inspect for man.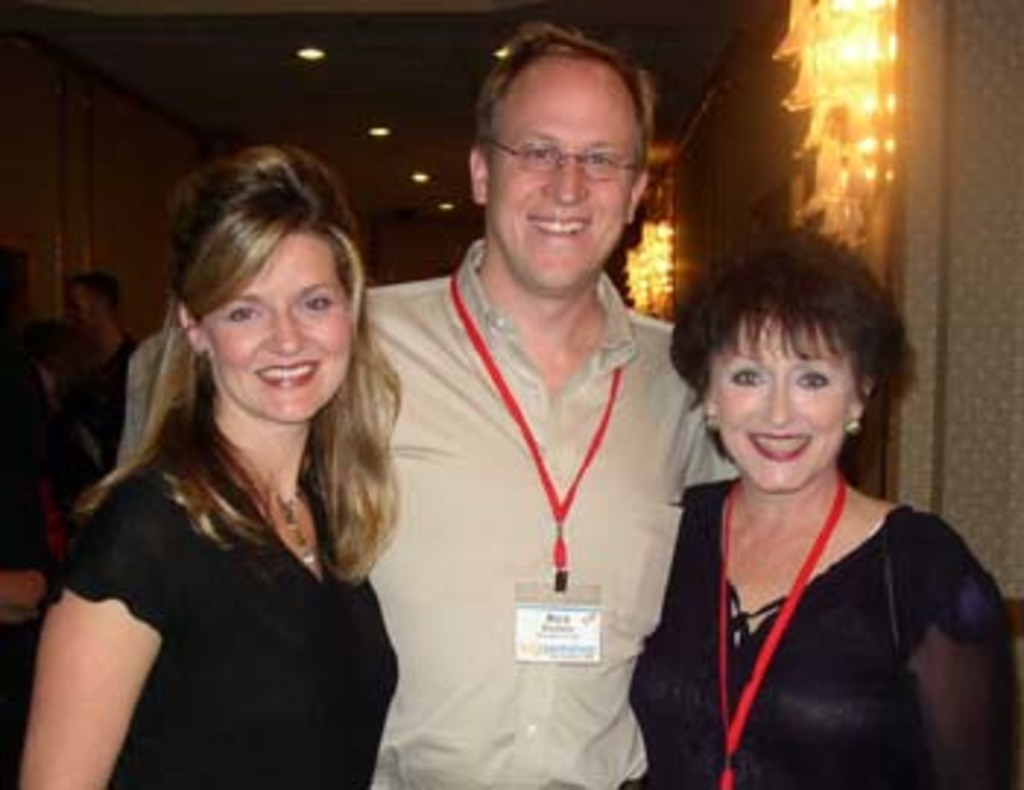
Inspection: x1=339 y1=70 x2=726 y2=784.
